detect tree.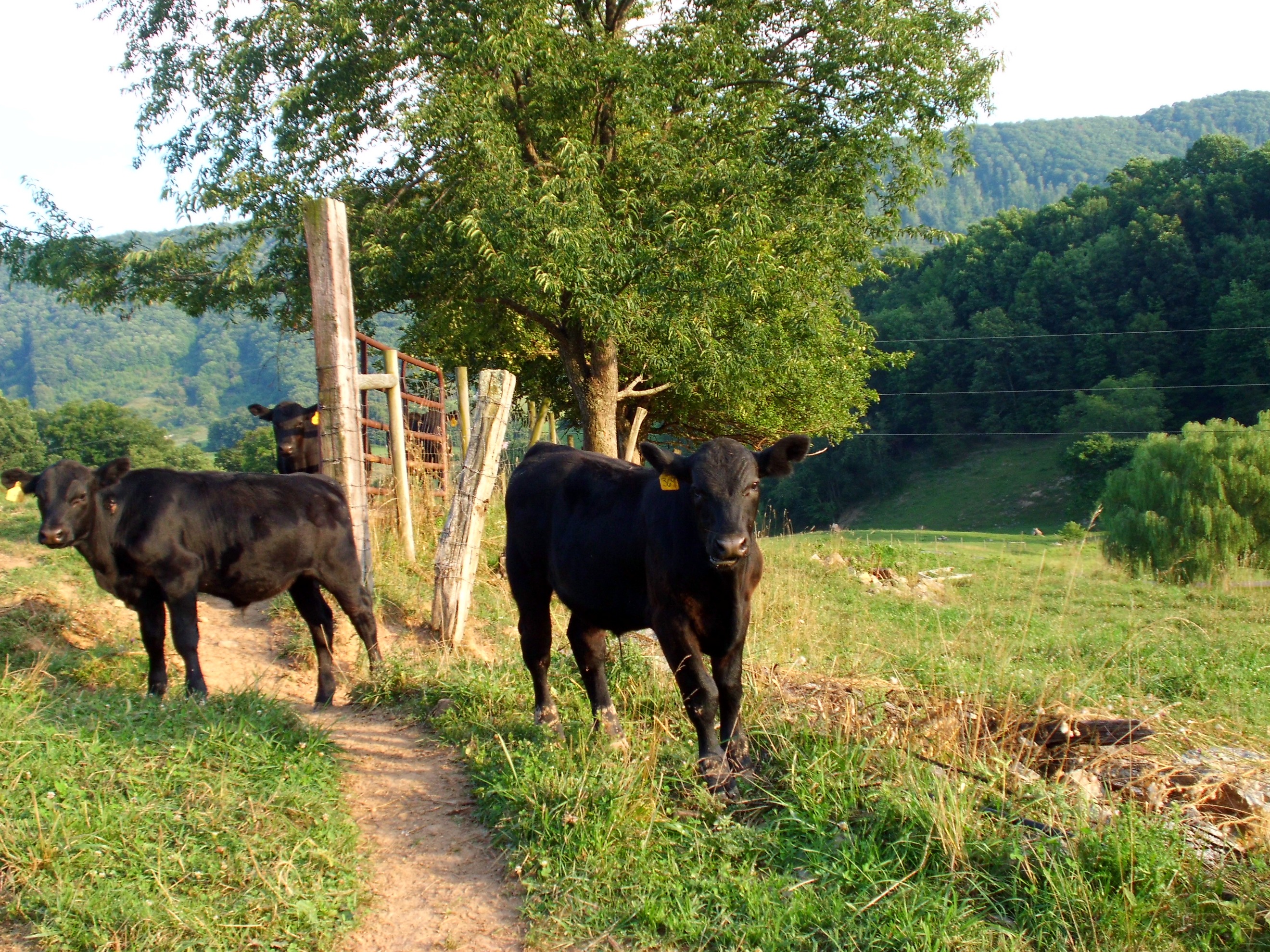
Detected at crop(0, 191, 15, 227).
